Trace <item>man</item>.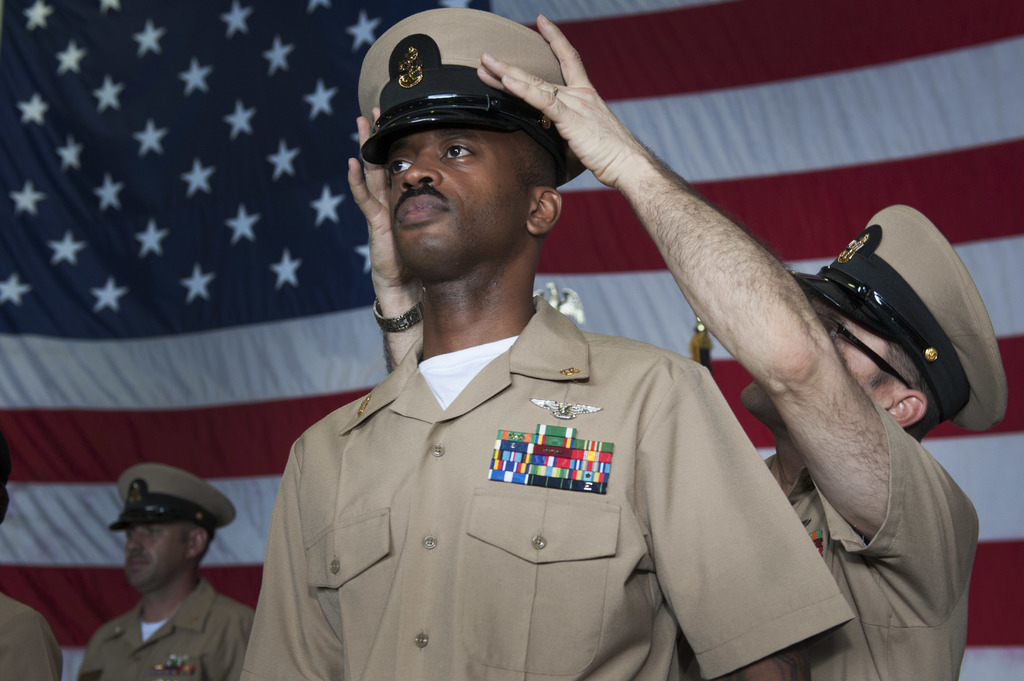
Traced to Rect(729, 194, 1007, 680).
